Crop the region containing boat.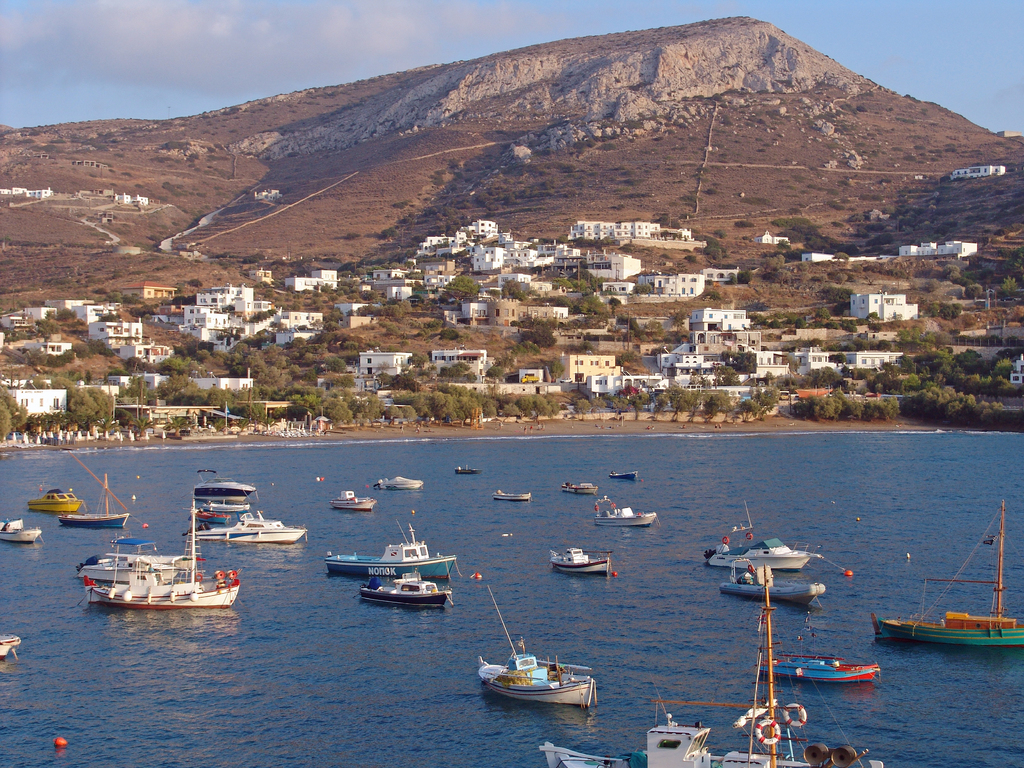
Crop region: (60,477,129,529).
